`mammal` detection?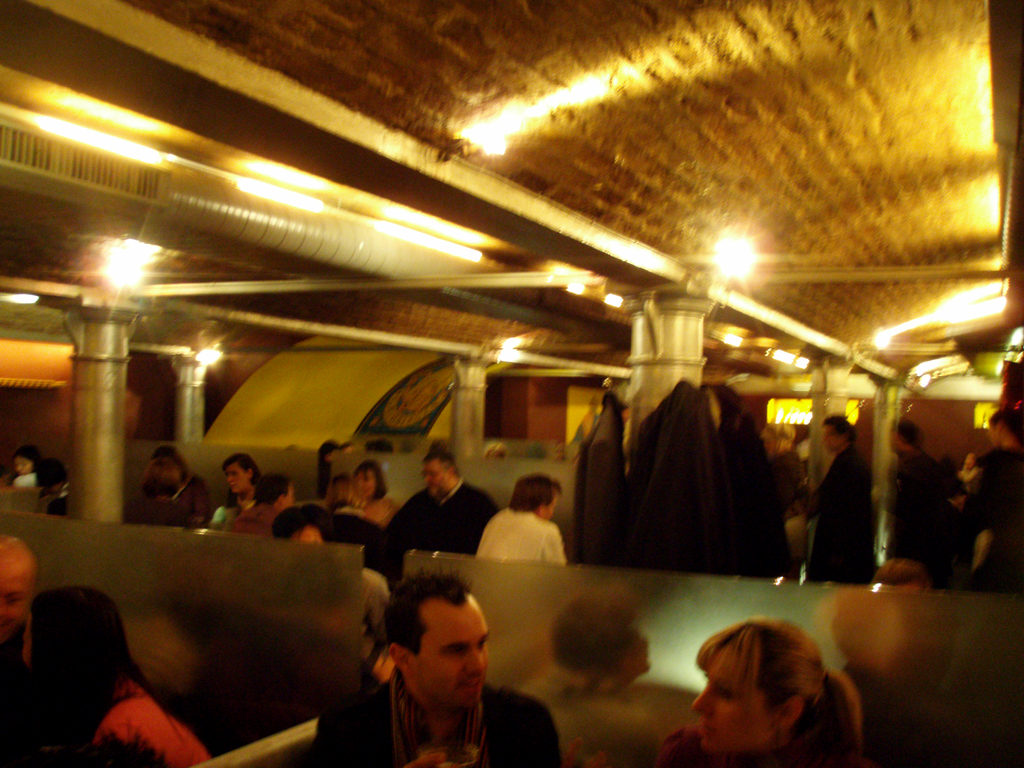
319:437:347:488
